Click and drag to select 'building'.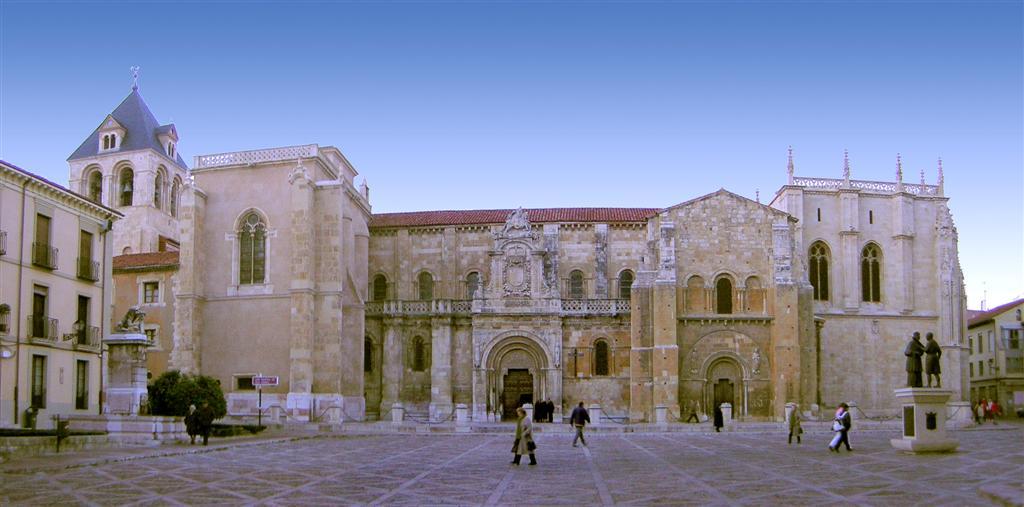
Selection: <box>67,65,965,431</box>.
